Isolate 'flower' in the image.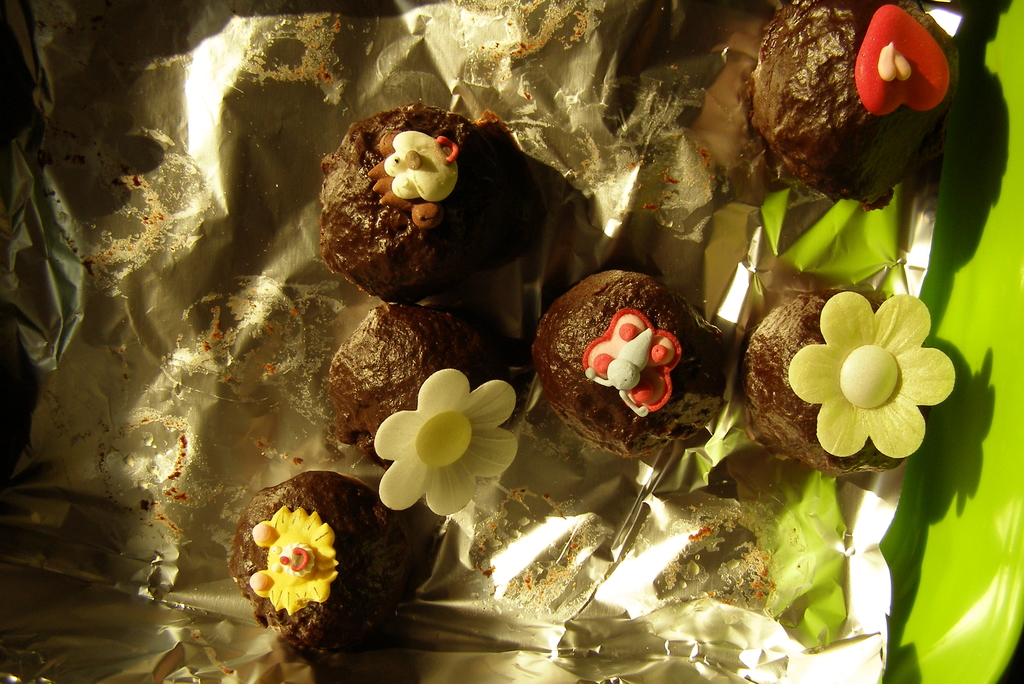
Isolated region: pyautogui.locateOnScreen(378, 371, 520, 518).
